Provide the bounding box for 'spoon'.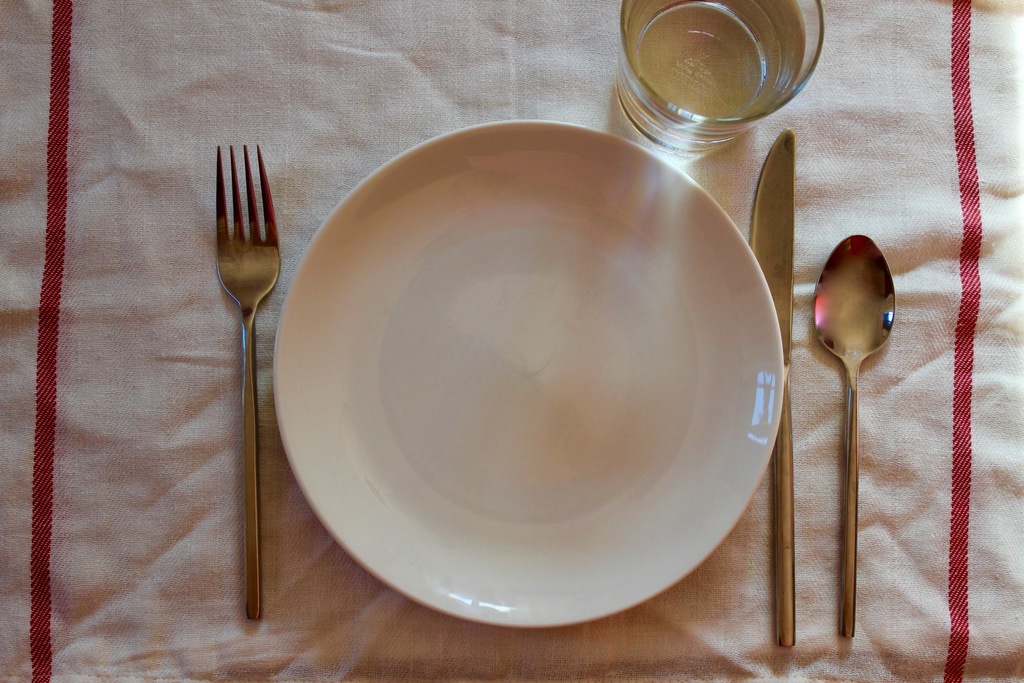
809 235 896 639.
